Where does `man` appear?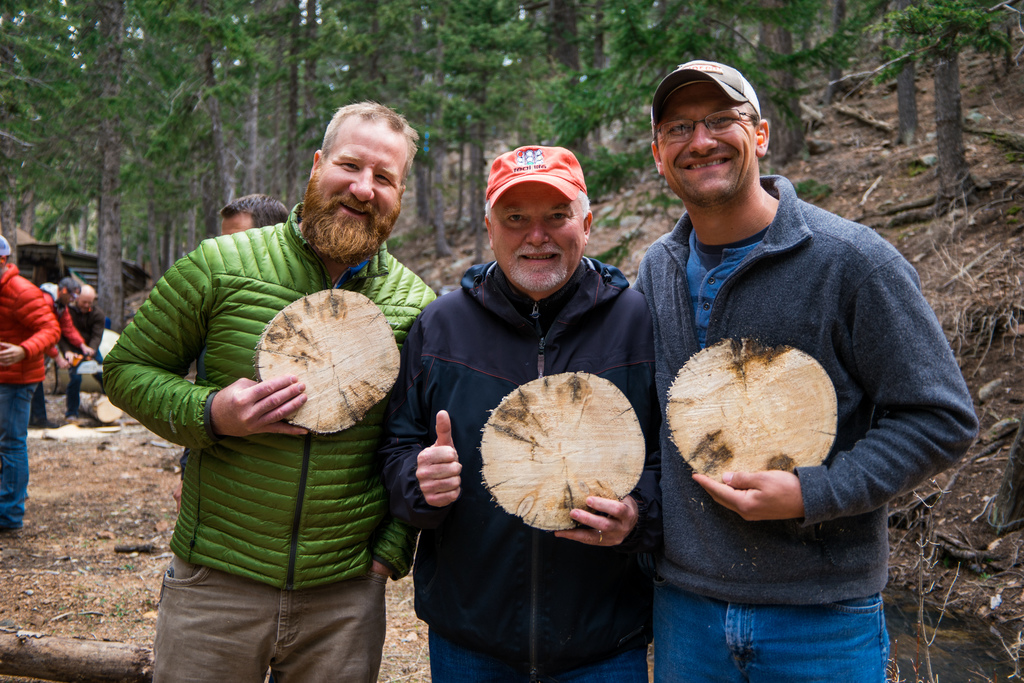
Appears at 94, 88, 442, 682.
